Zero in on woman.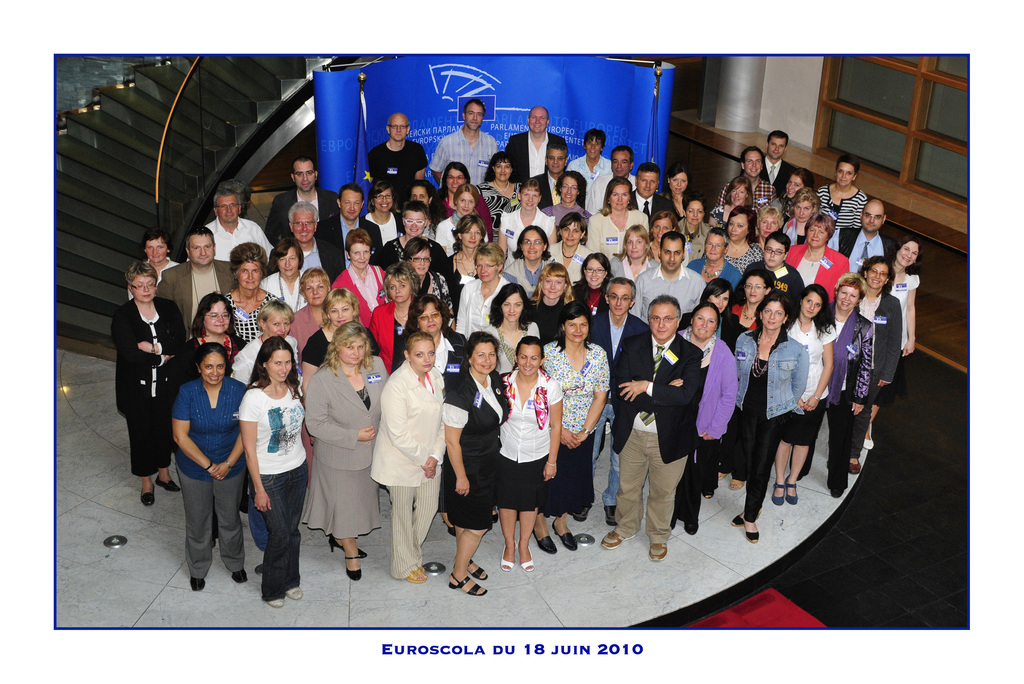
Zeroed in: x1=301 y1=285 x2=355 y2=397.
